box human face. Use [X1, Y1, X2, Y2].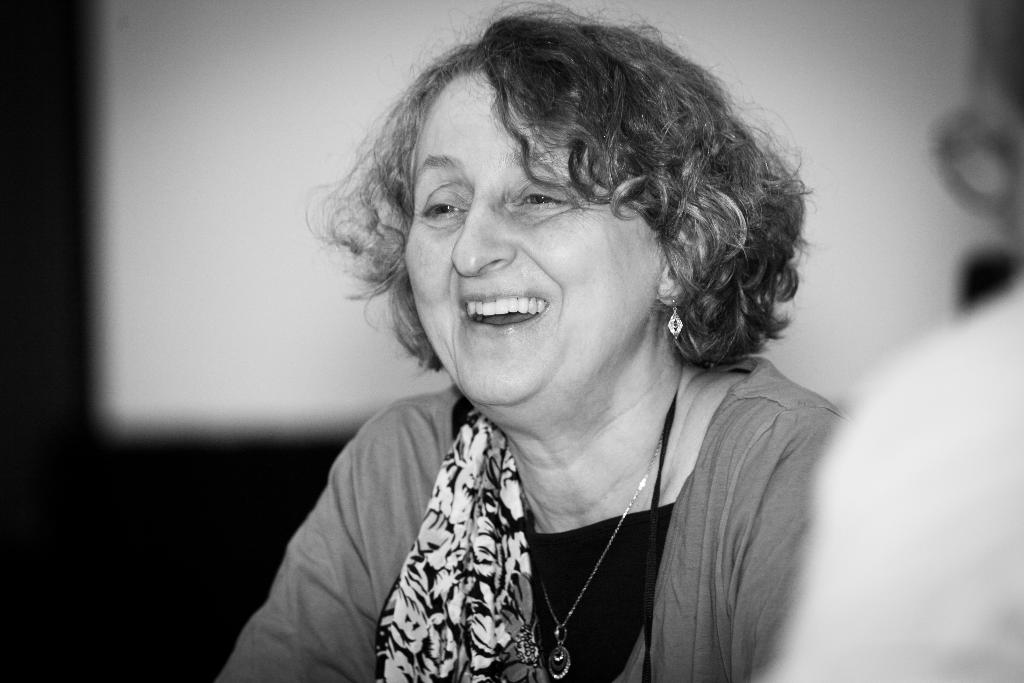
[405, 74, 653, 433].
